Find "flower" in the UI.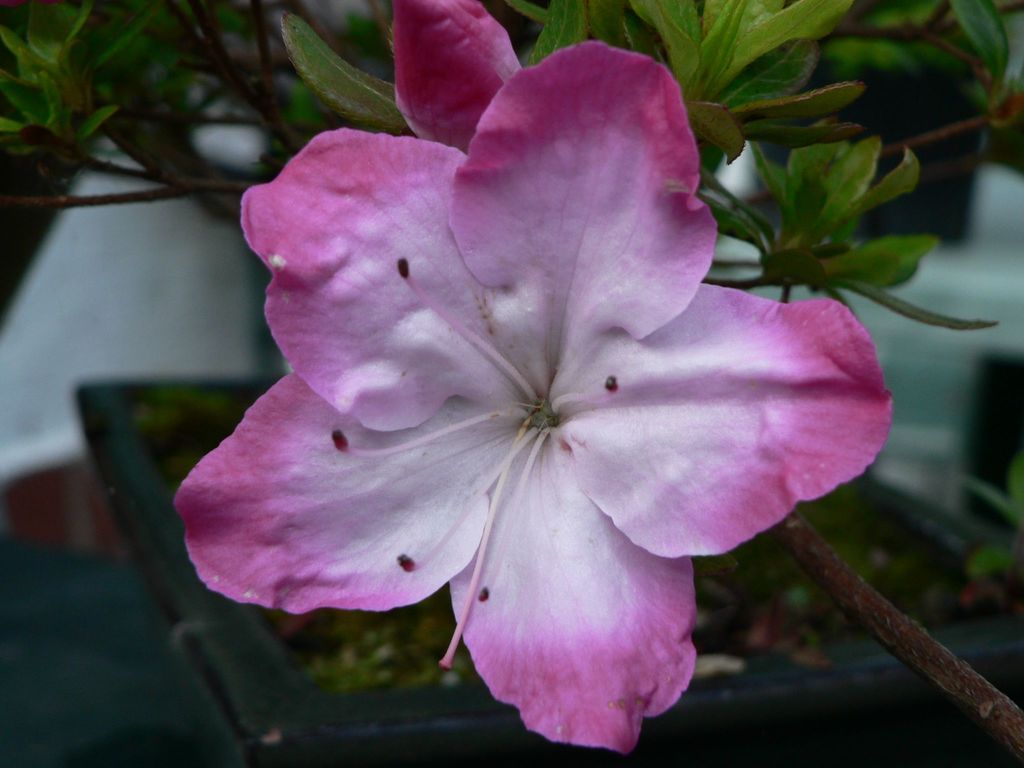
UI element at [x1=189, y1=46, x2=897, y2=748].
